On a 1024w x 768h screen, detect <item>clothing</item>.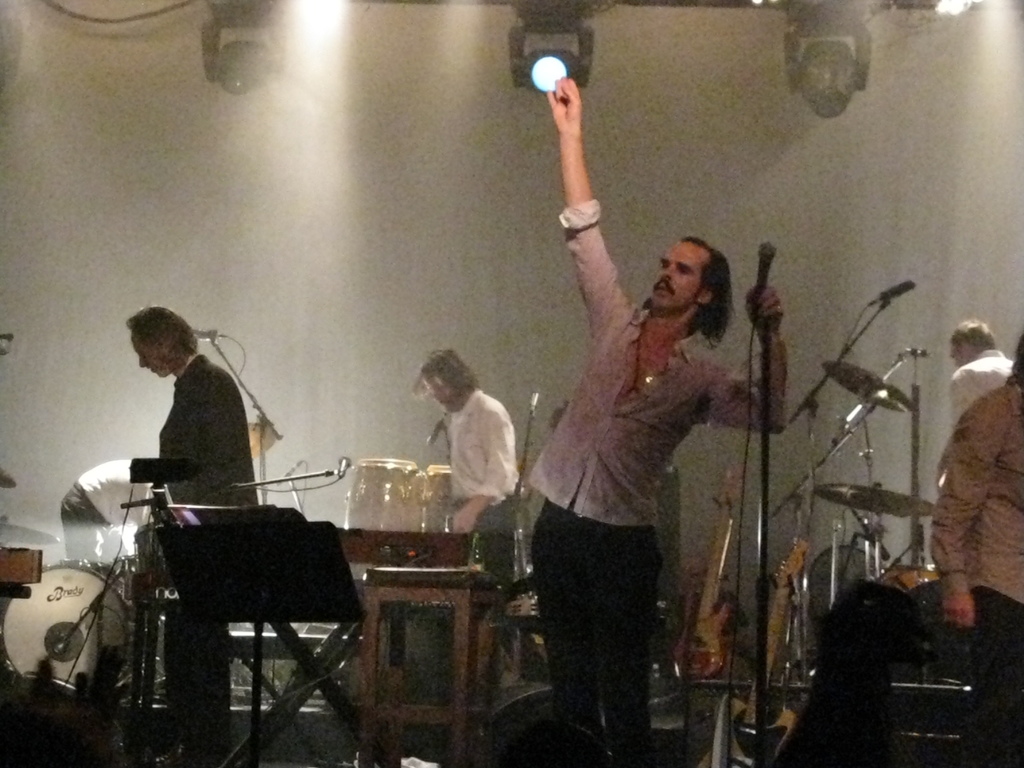
<box>62,460,152,565</box>.
